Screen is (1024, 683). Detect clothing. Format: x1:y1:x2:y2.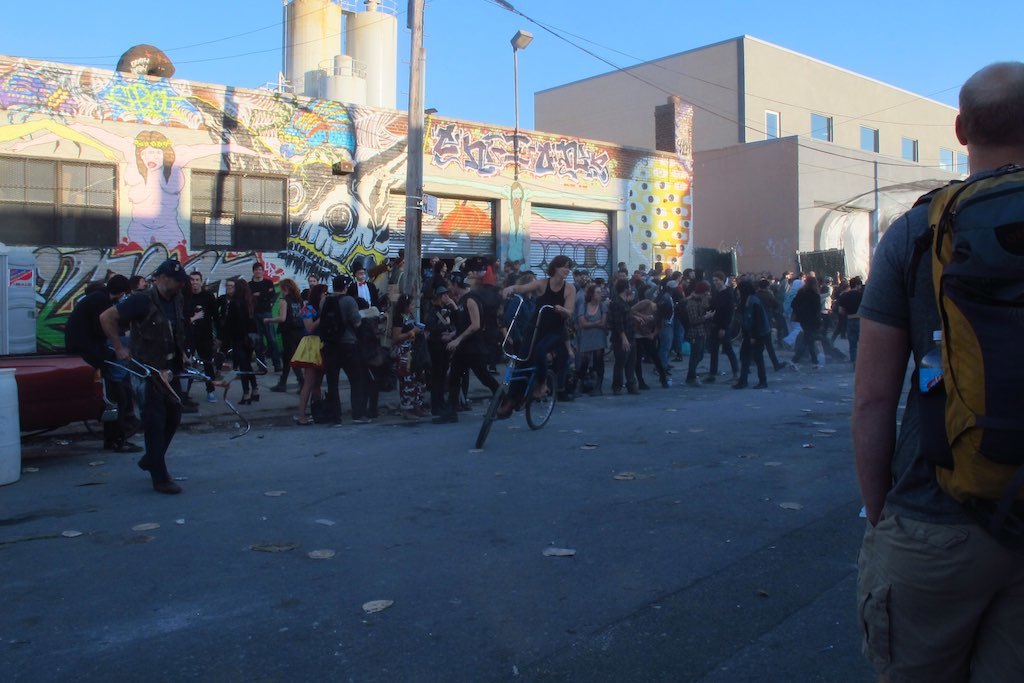
701:286:734:373.
